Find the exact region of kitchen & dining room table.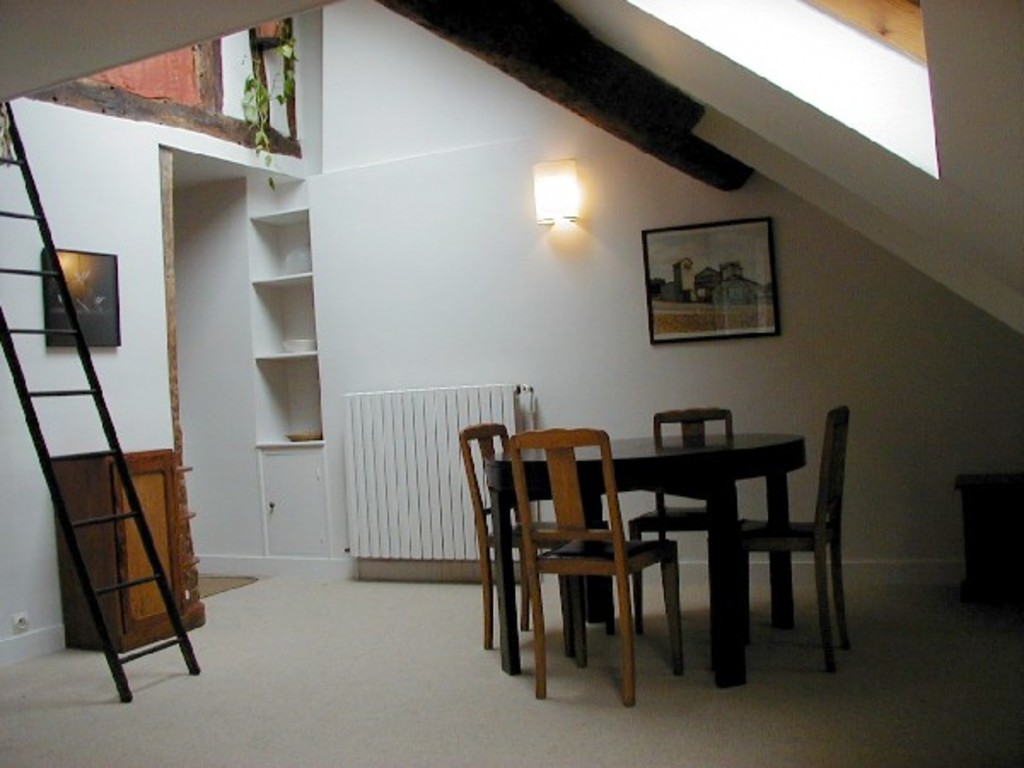
Exact region: l=471, t=391, r=806, b=691.
